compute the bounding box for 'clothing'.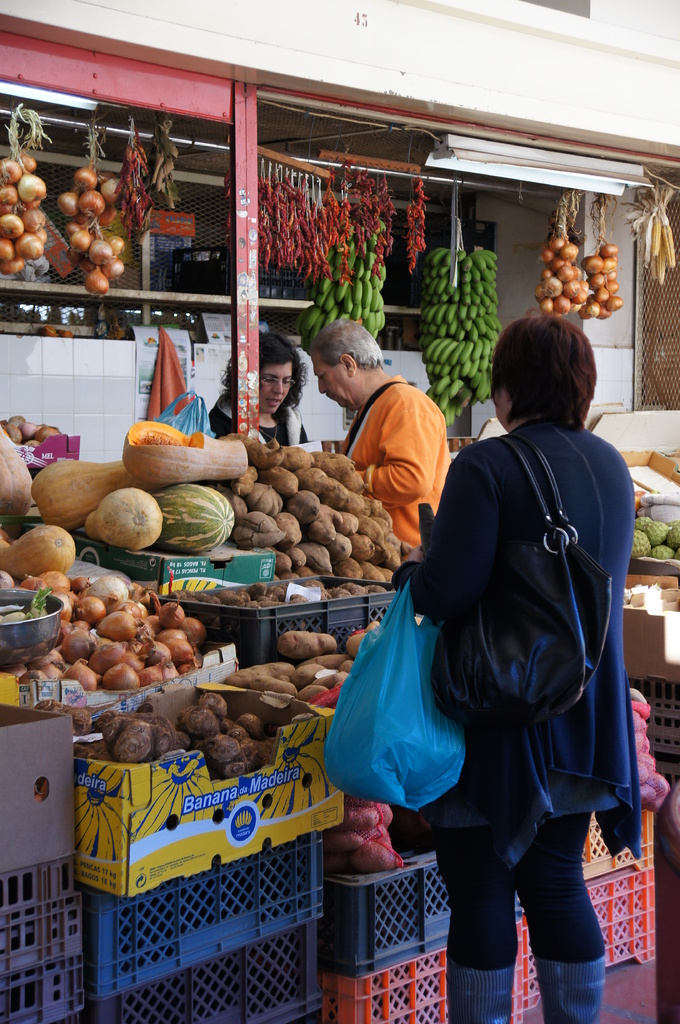
(389,429,641,1023).
